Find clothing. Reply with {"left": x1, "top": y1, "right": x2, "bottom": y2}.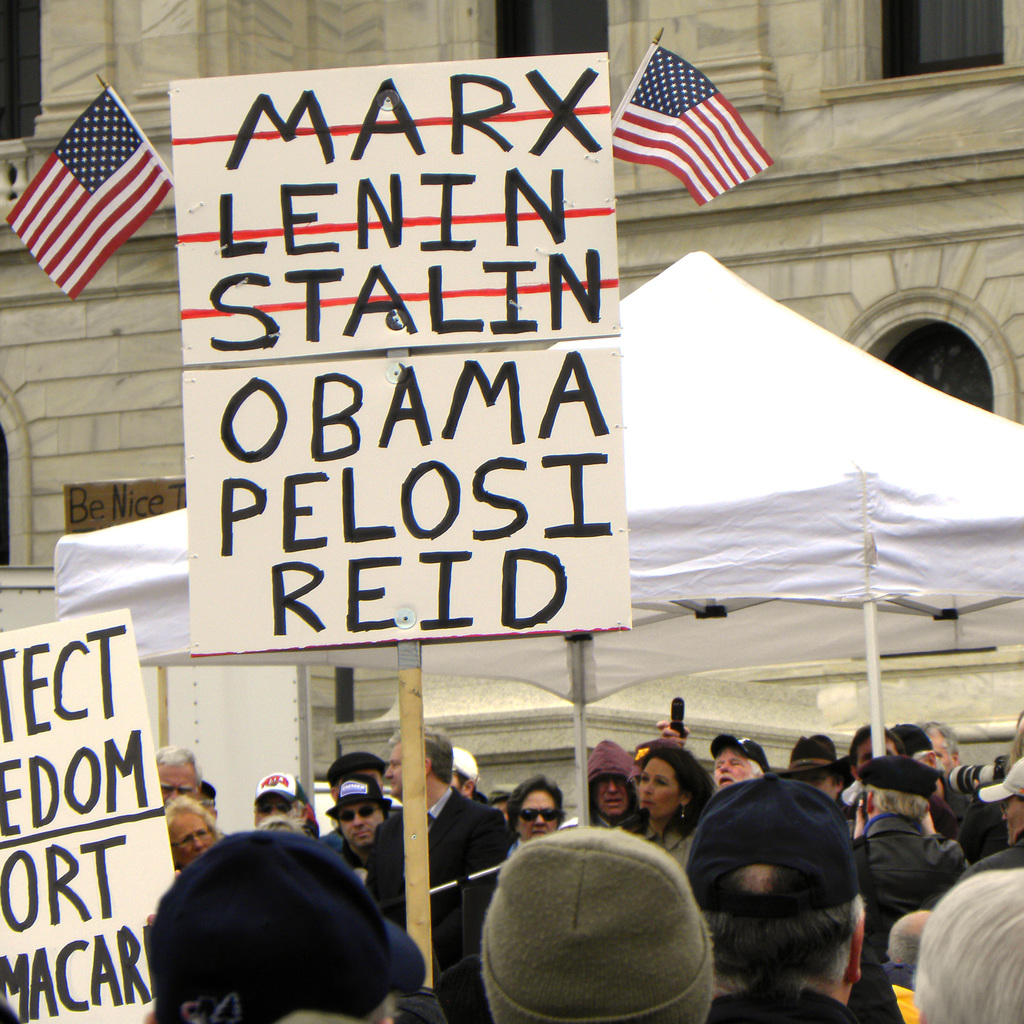
{"left": 845, "top": 808, "right": 976, "bottom": 1023}.
